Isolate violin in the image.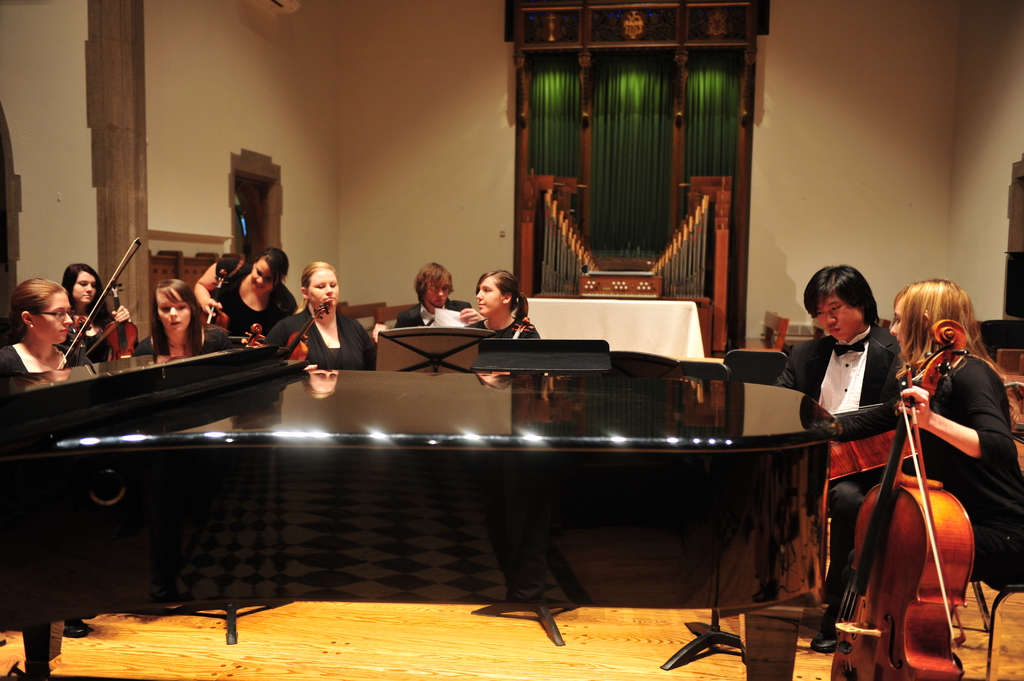
Isolated region: x1=82, y1=276, x2=140, y2=359.
